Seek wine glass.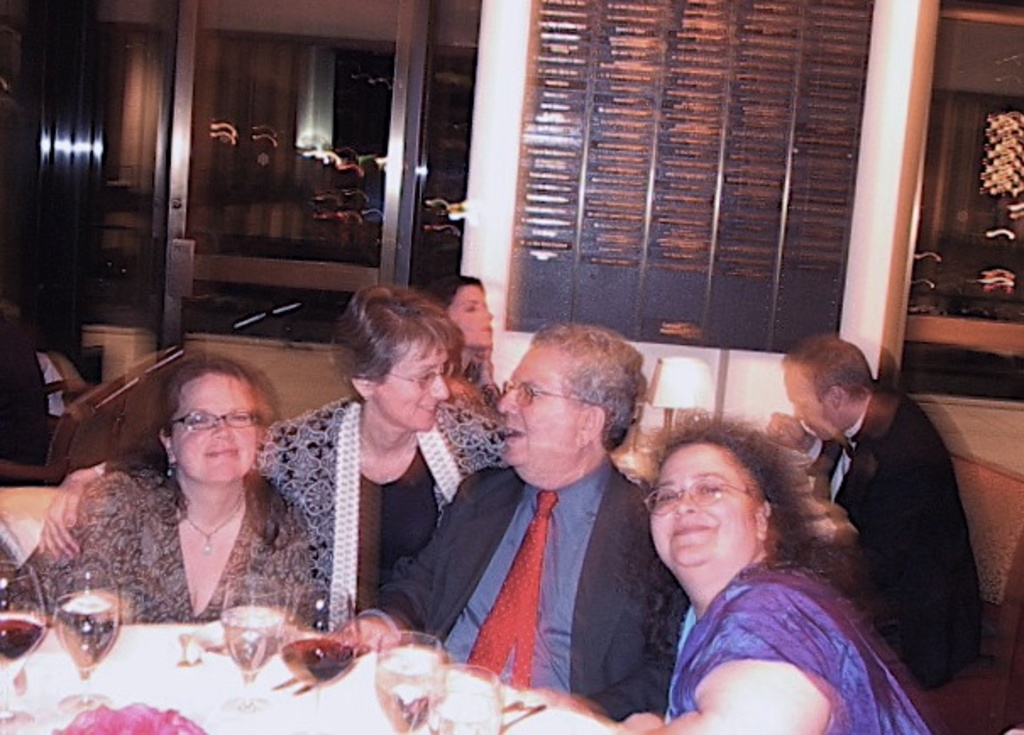
[left=225, top=574, right=278, bottom=706].
